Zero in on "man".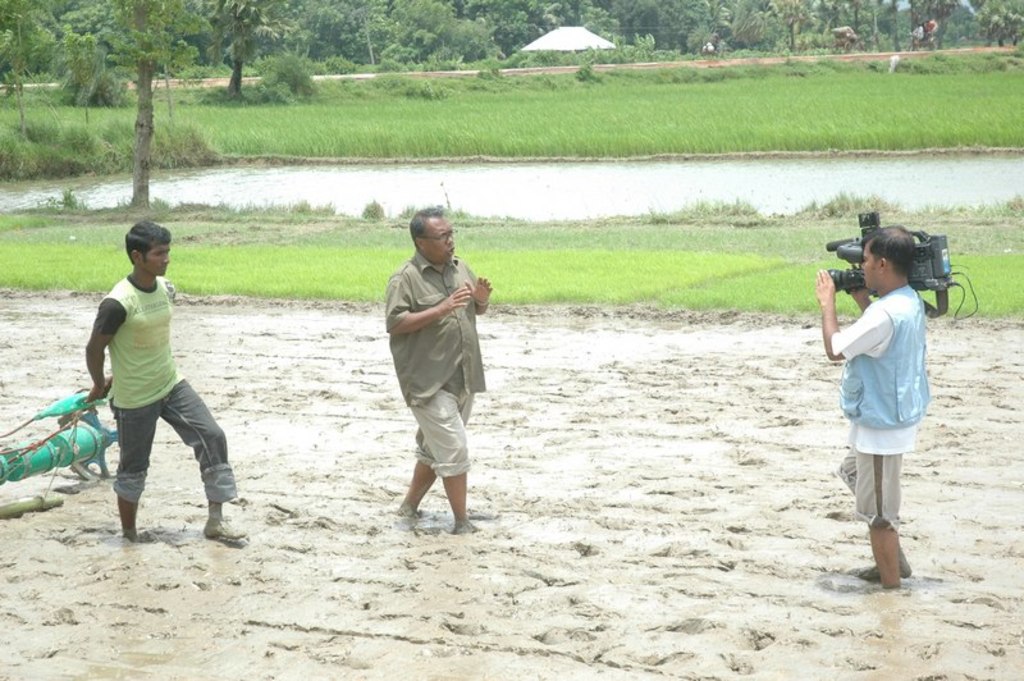
Zeroed in: <region>815, 225, 929, 589</region>.
